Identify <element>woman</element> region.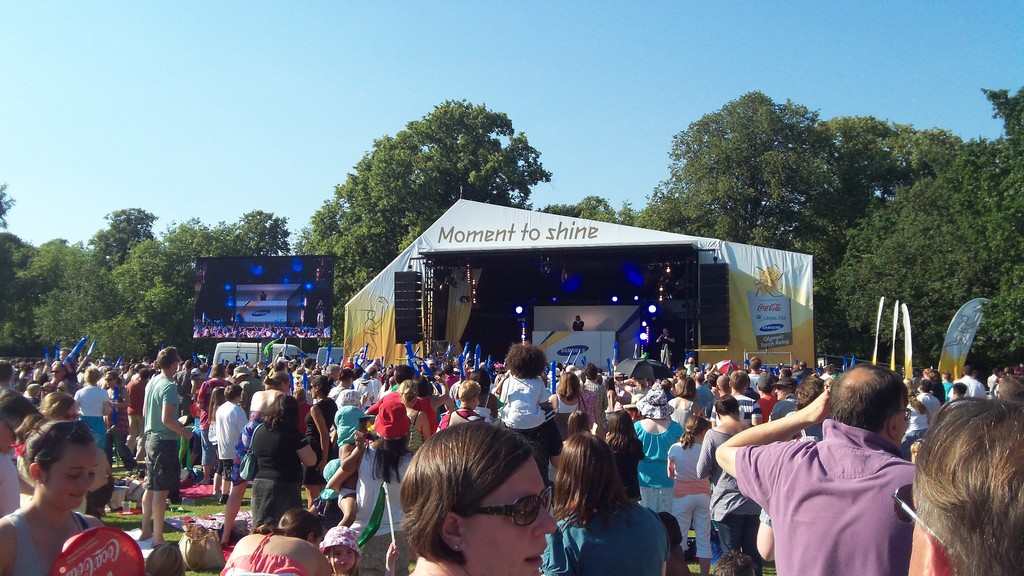
Region: crop(211, 511, 335, 575).
